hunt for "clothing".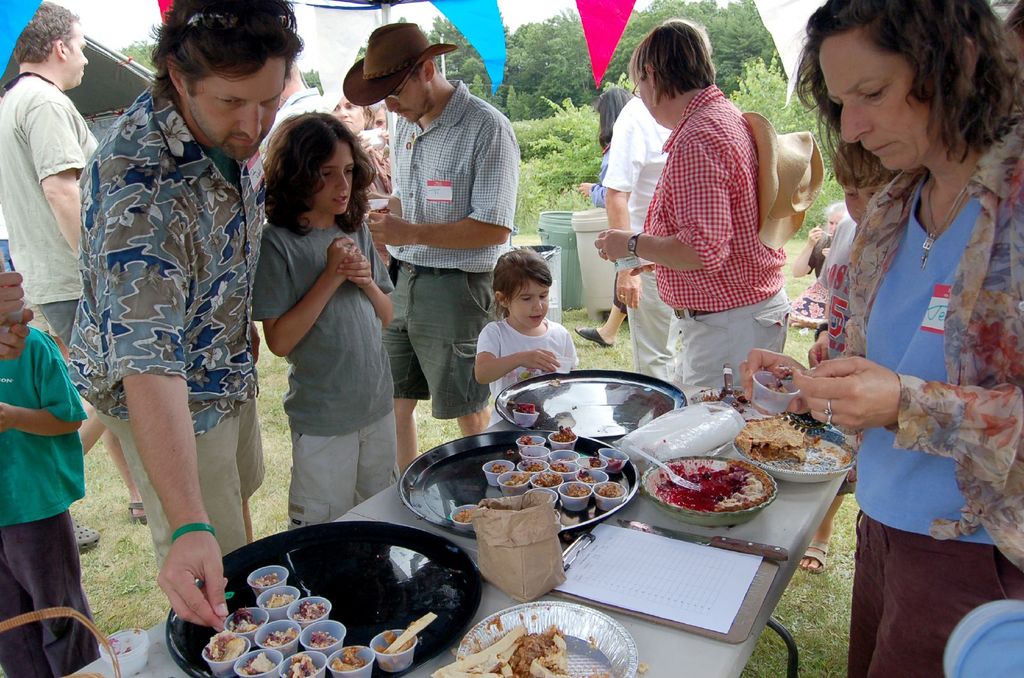
Hunted down at Rect(618, 255, 676, 357).
